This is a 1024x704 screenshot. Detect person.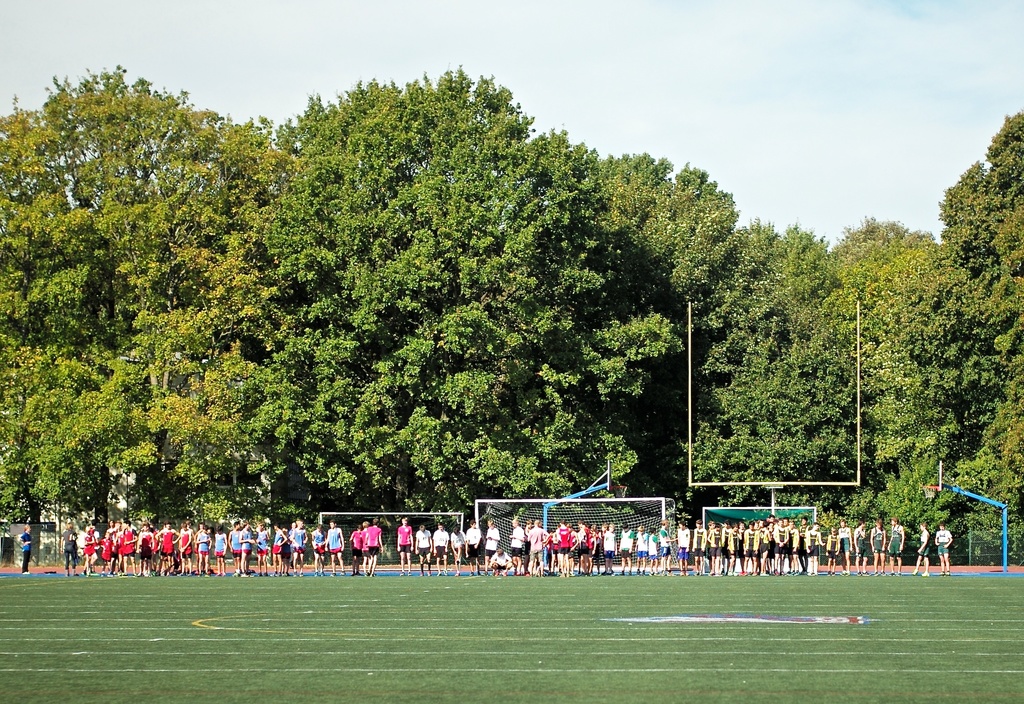
bbox=[840, 518, 852, 575].
